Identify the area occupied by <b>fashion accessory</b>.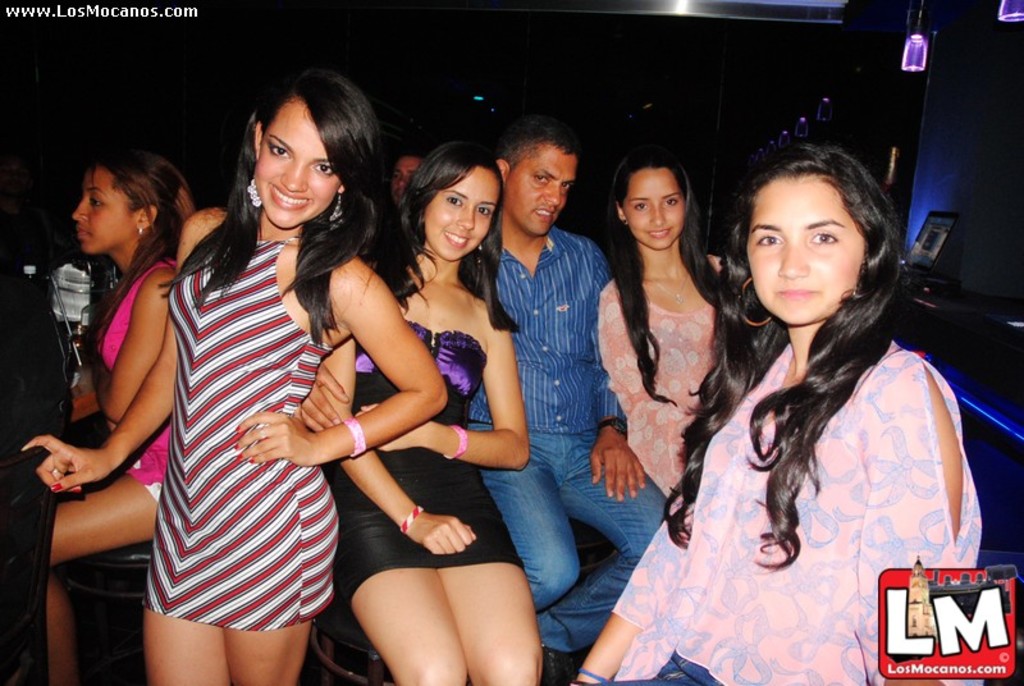
Area: {"left": 739, "top": 271, "right": 774, "bottom": 325}.
